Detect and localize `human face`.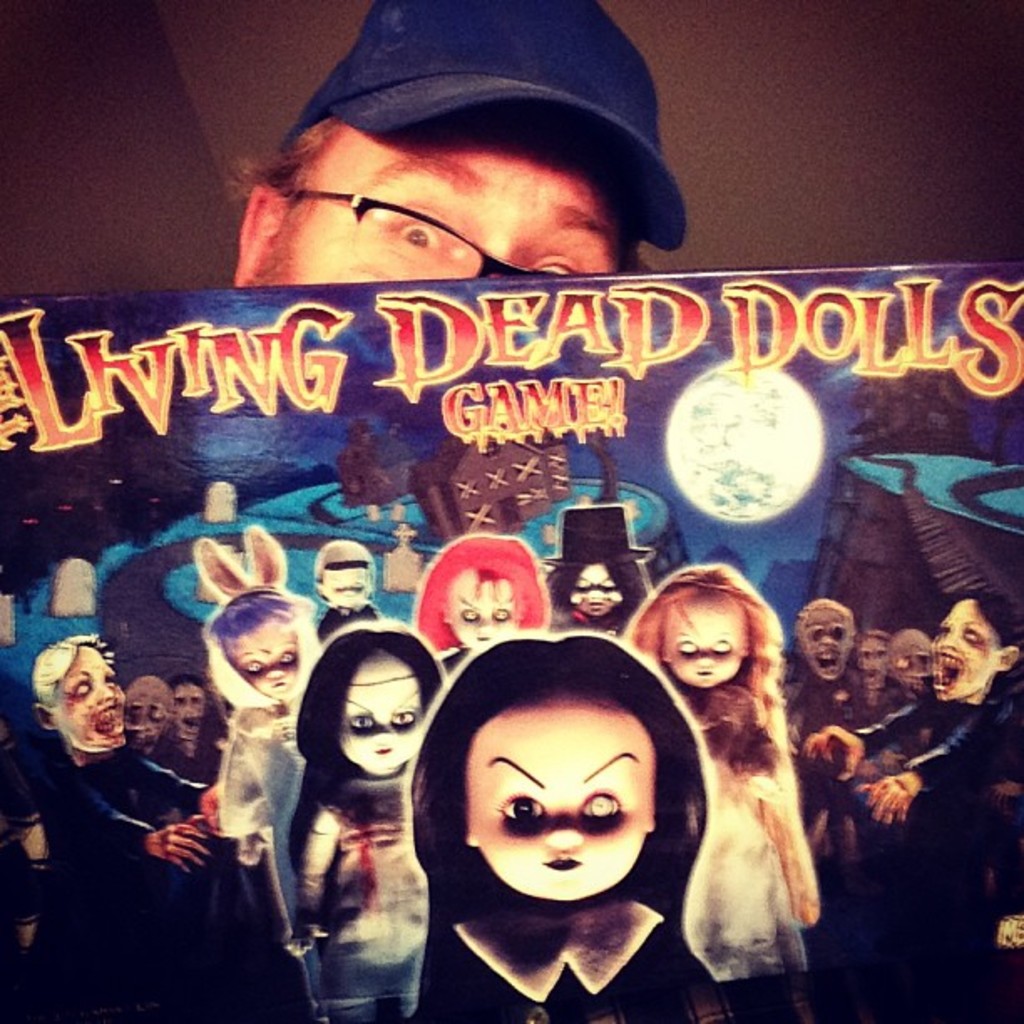
Localized at <box>264,125,622,281</box>.
